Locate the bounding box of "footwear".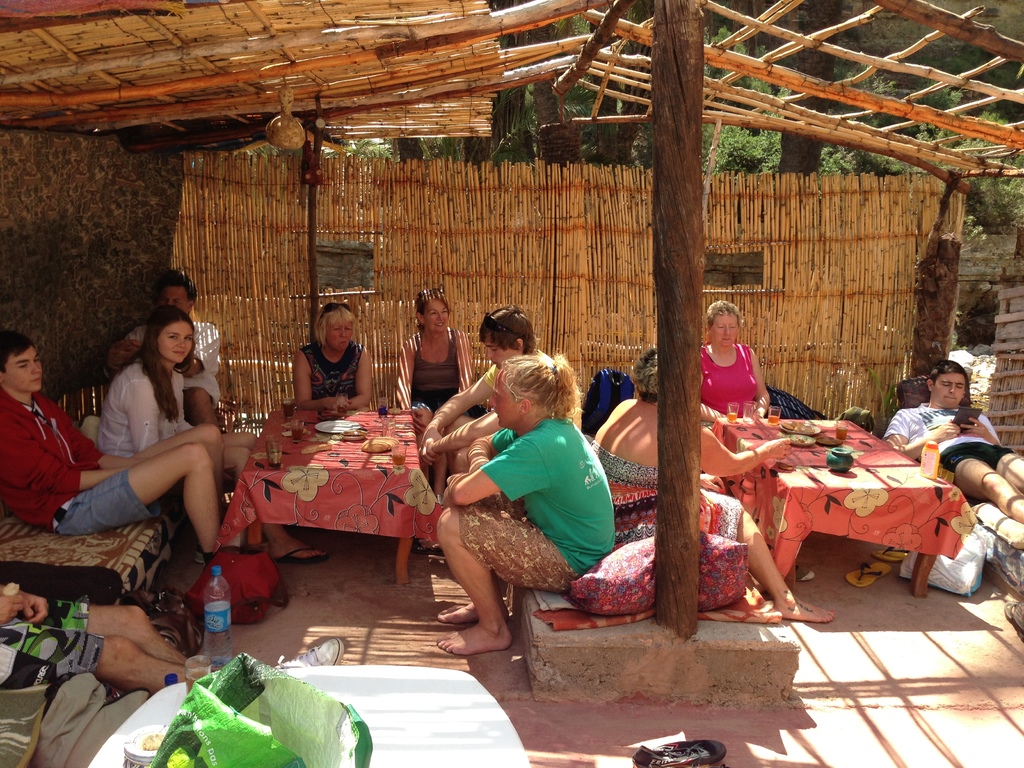
Bounding box: 868,547,914,561.
